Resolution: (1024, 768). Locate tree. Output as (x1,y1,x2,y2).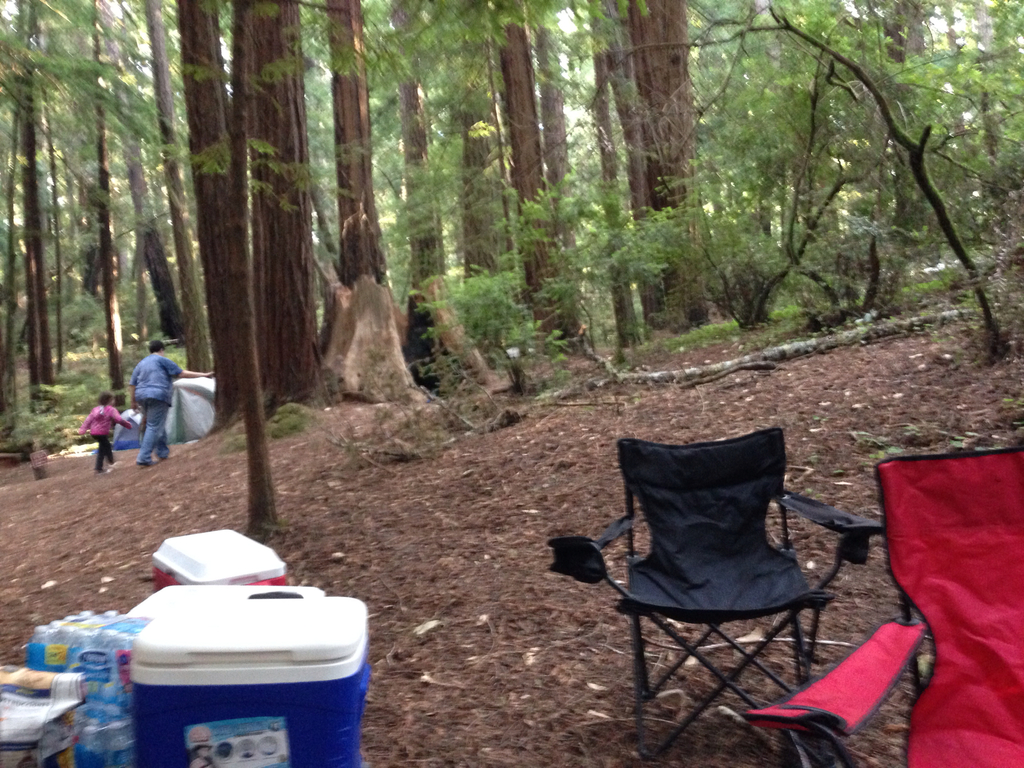
(614,22,1019,365).
